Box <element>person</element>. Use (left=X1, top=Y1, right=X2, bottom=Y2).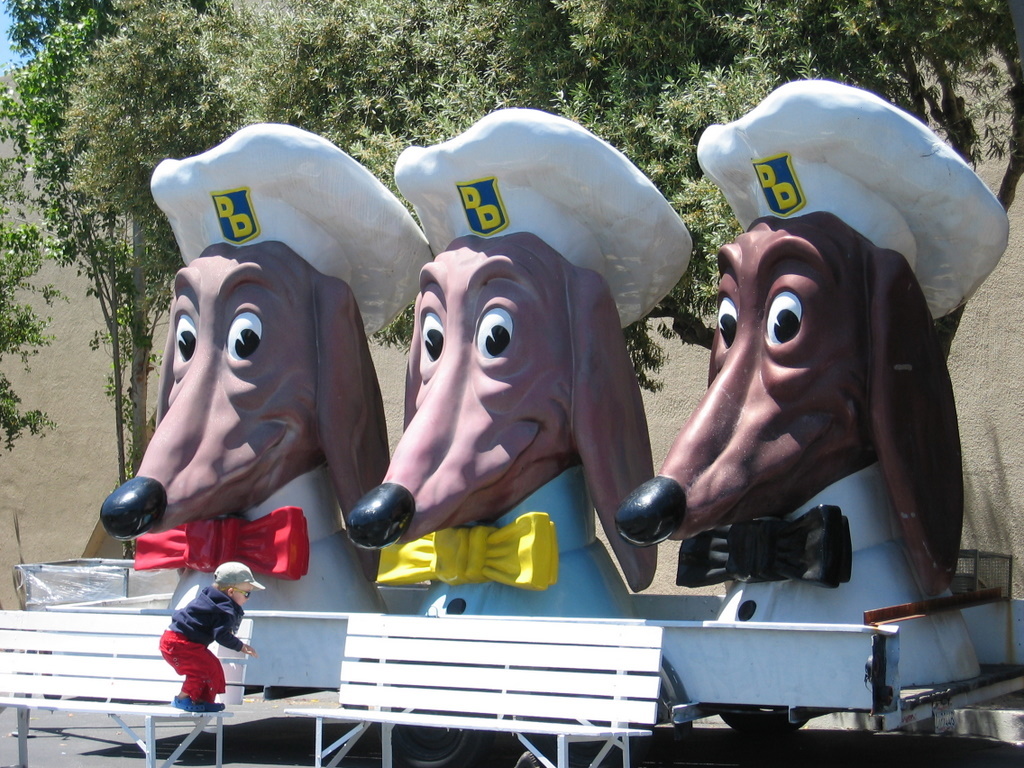
(left=148, top=557, right=262, bottom=715).
